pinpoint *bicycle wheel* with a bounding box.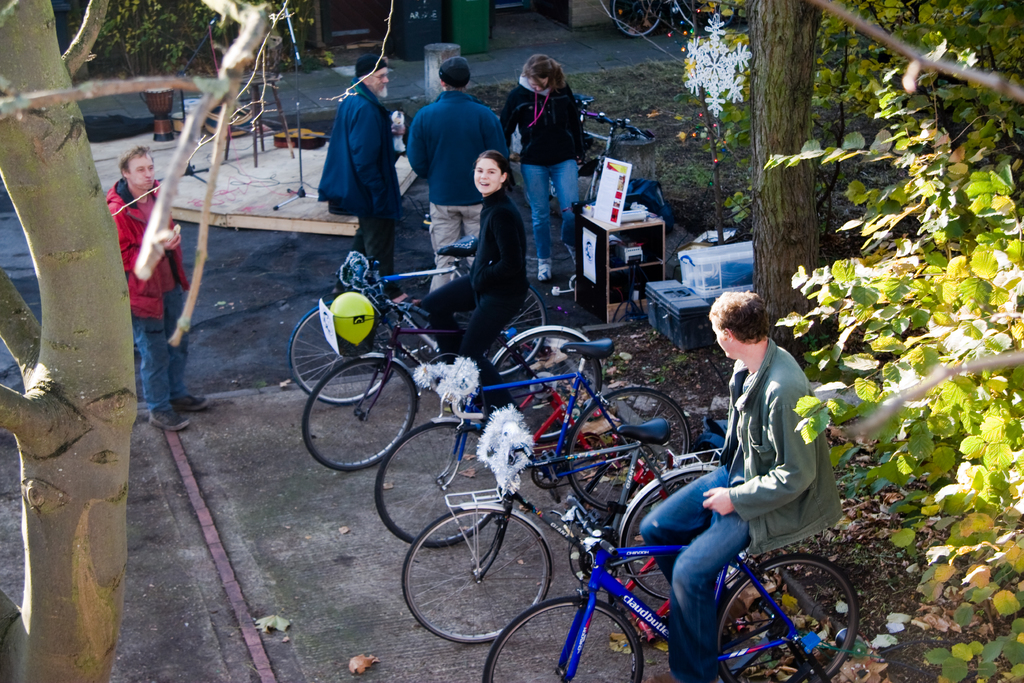
715 553 859 682.
